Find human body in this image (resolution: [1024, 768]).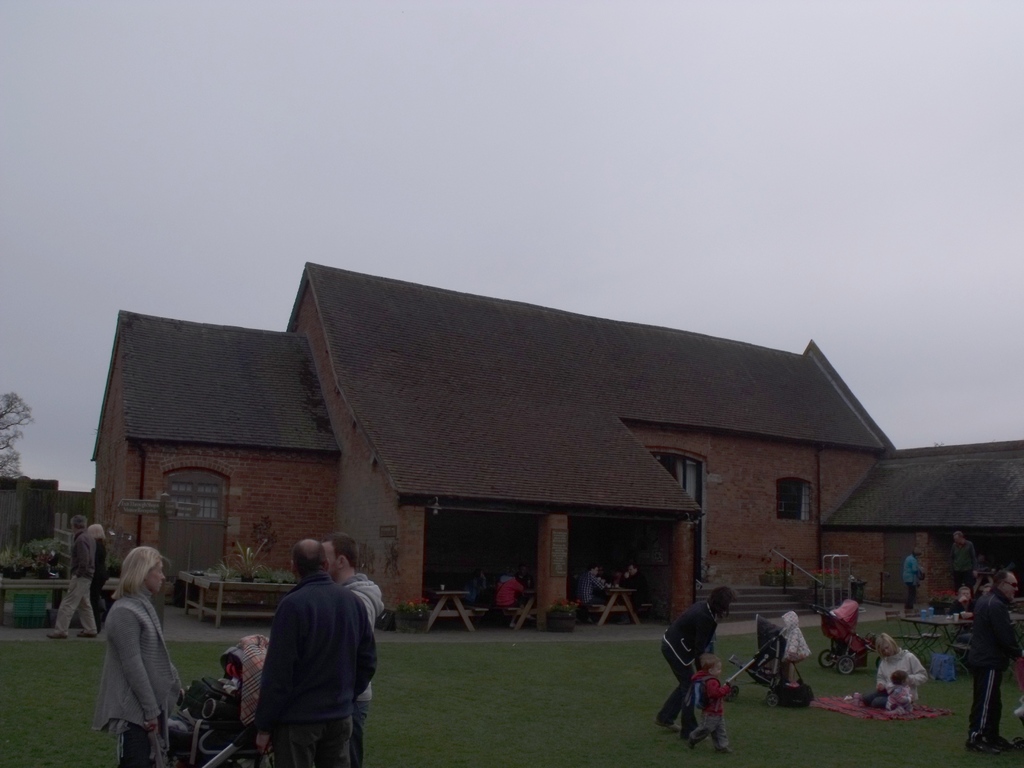
<box>962,566,1021,754</box>.
